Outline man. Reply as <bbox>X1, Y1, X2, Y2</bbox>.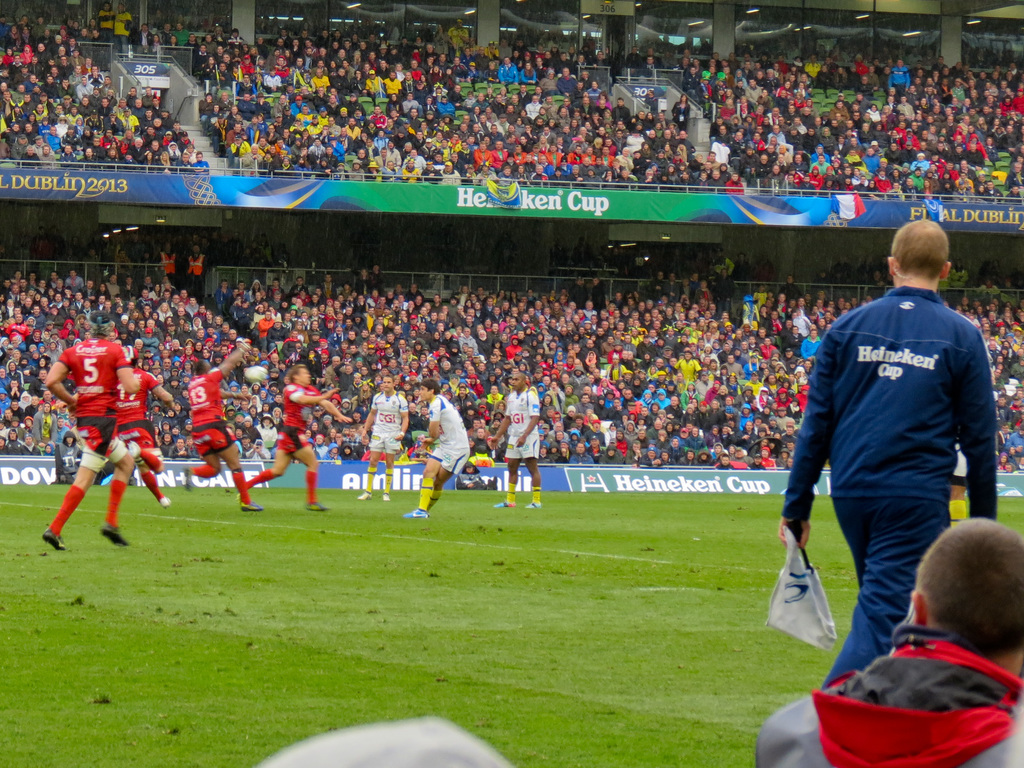
<bbox>486, 373, 540, 505</bbox>.
